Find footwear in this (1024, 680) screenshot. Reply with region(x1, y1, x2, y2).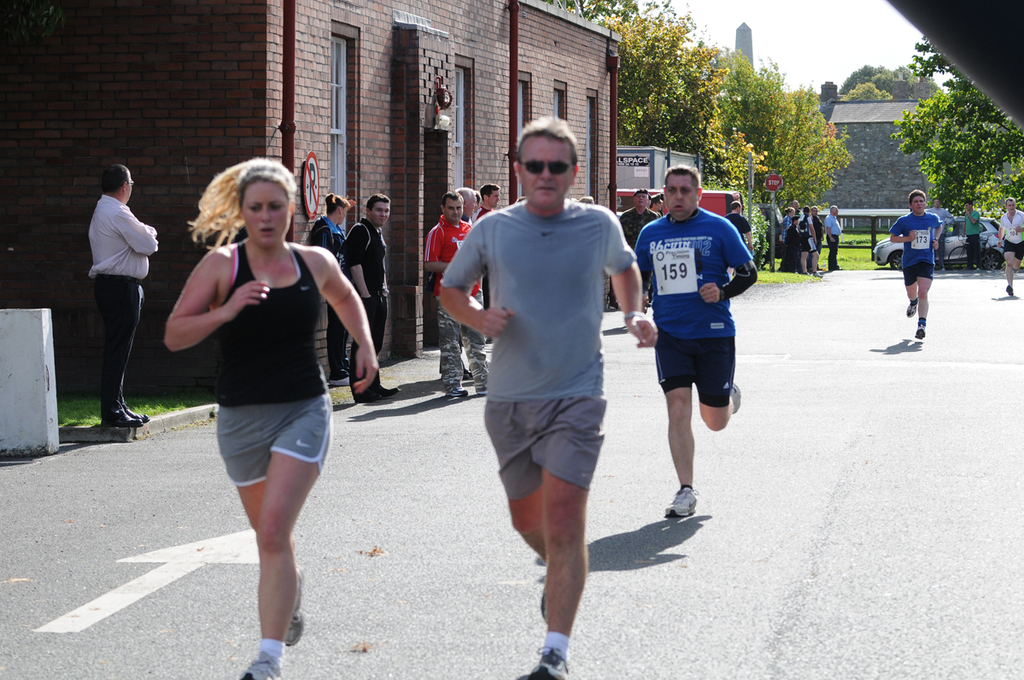
region(120, 400, 154, 426).
